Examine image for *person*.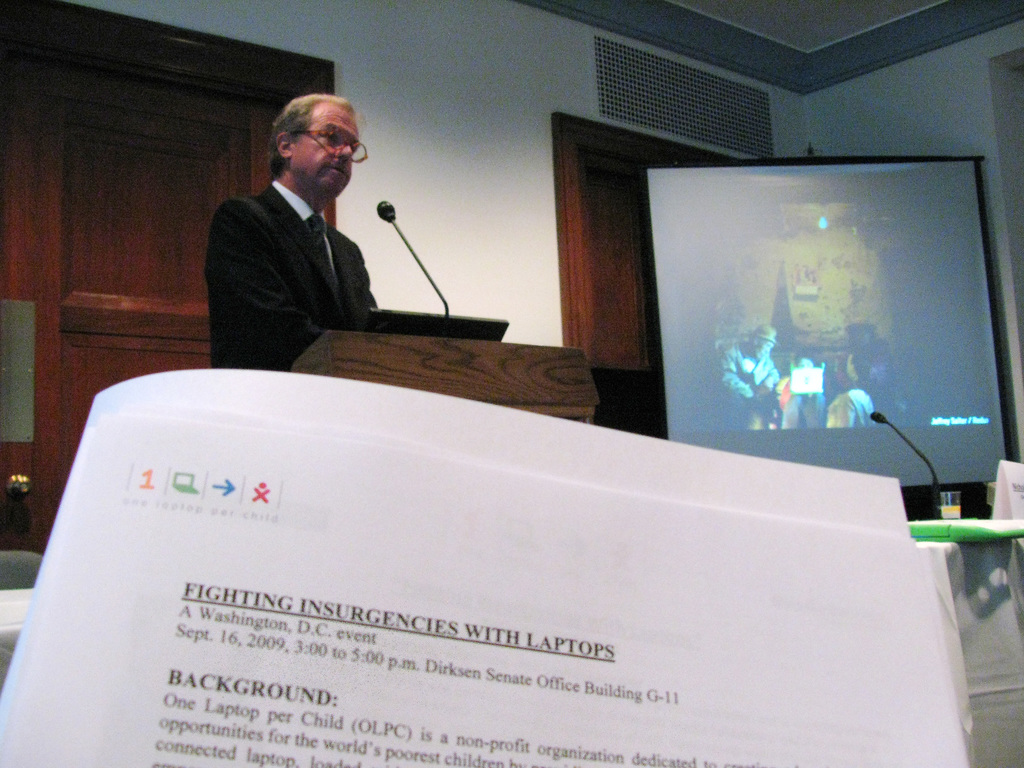
Examination result: [790,349,834,437].
